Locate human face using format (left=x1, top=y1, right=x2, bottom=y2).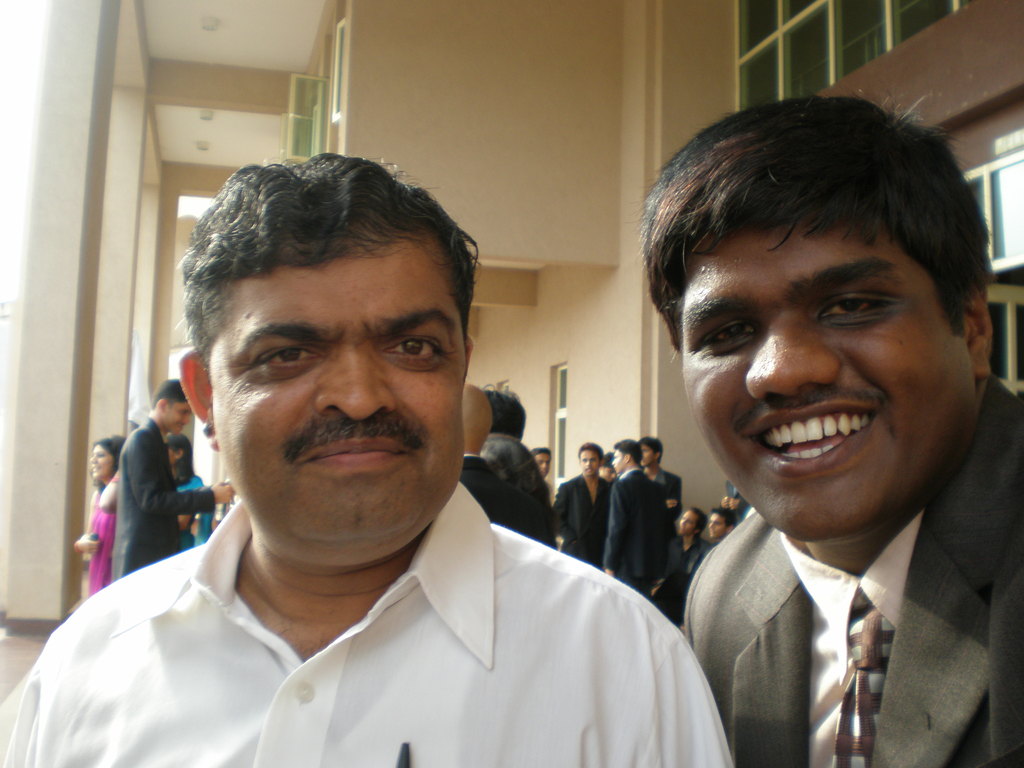
(left=708, top=515, right=726, bottom=536).
